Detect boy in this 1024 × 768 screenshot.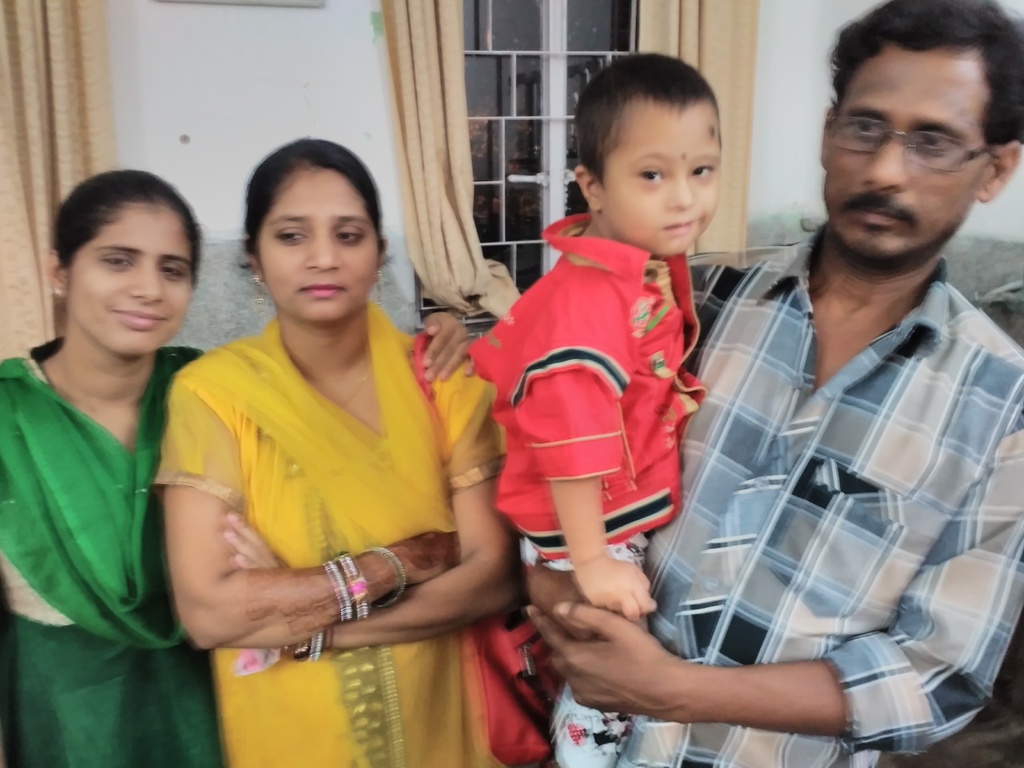
Detection: BBox(467, 45, 721, 767).
